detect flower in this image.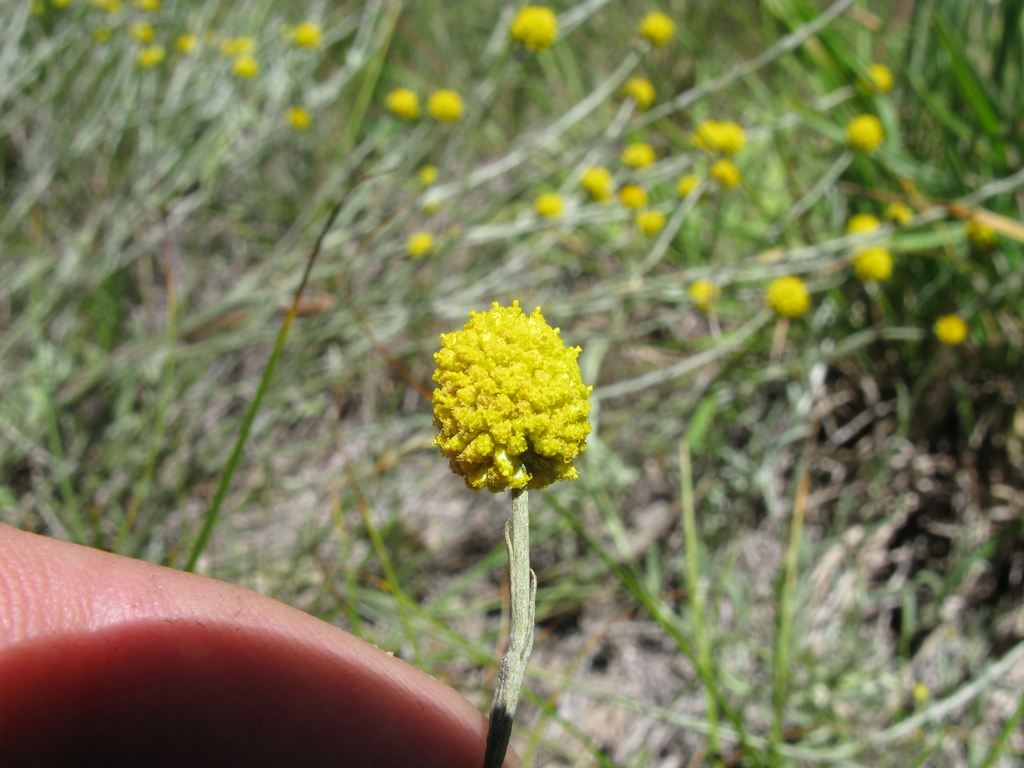
Detection: [428, 89, 468, 125].
